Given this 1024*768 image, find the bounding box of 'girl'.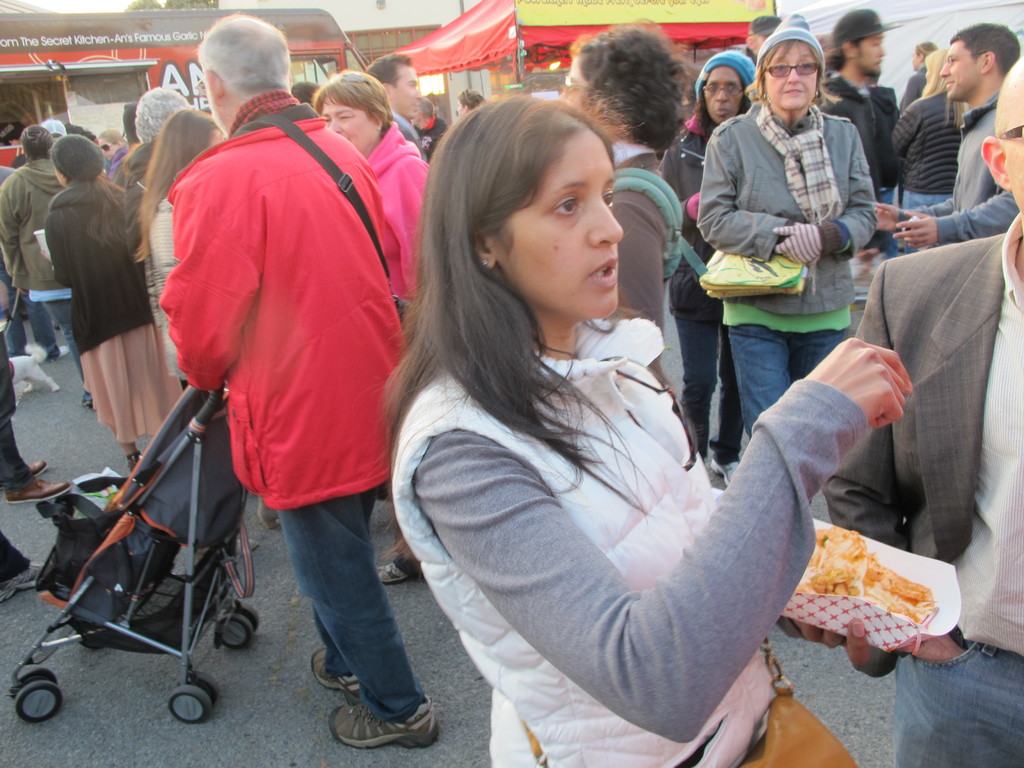
(x1=383, y1=86, x2=911, y2=767).
